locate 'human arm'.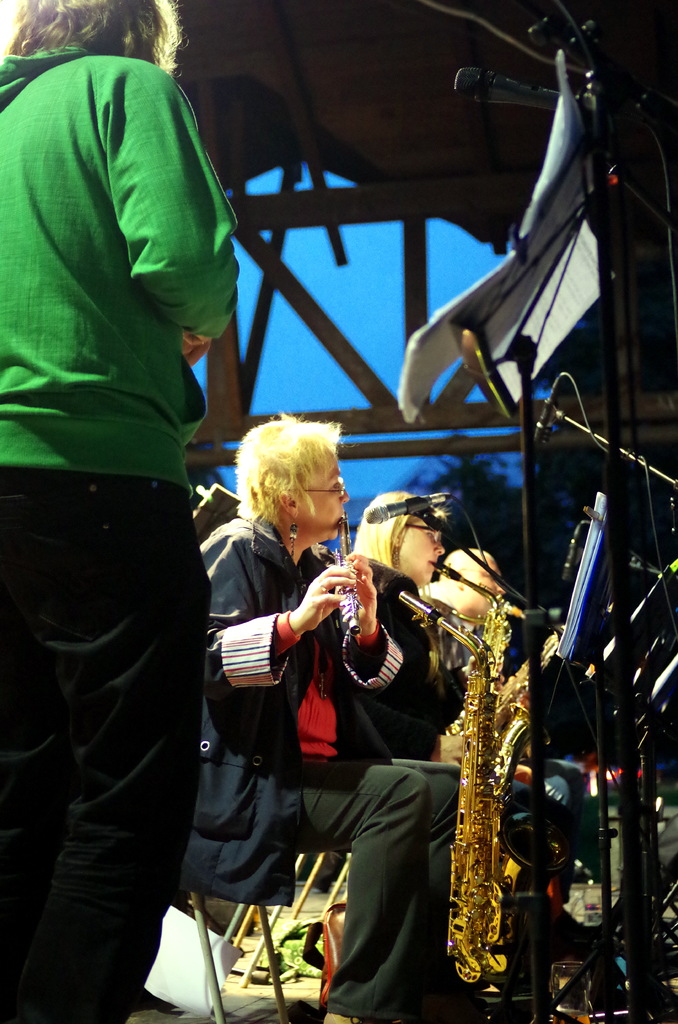
Bounding box: detection(342, 620, 428, 720).
